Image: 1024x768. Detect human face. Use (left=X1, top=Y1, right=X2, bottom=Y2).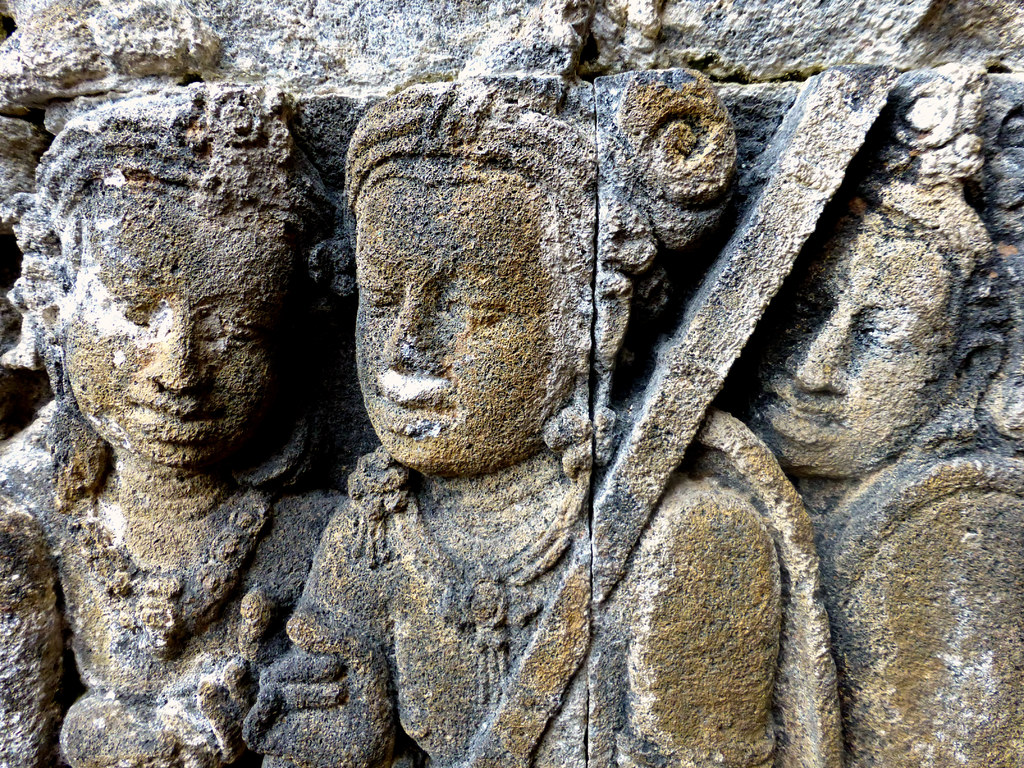
(left=354, top=176, right=557, bottom=467).
